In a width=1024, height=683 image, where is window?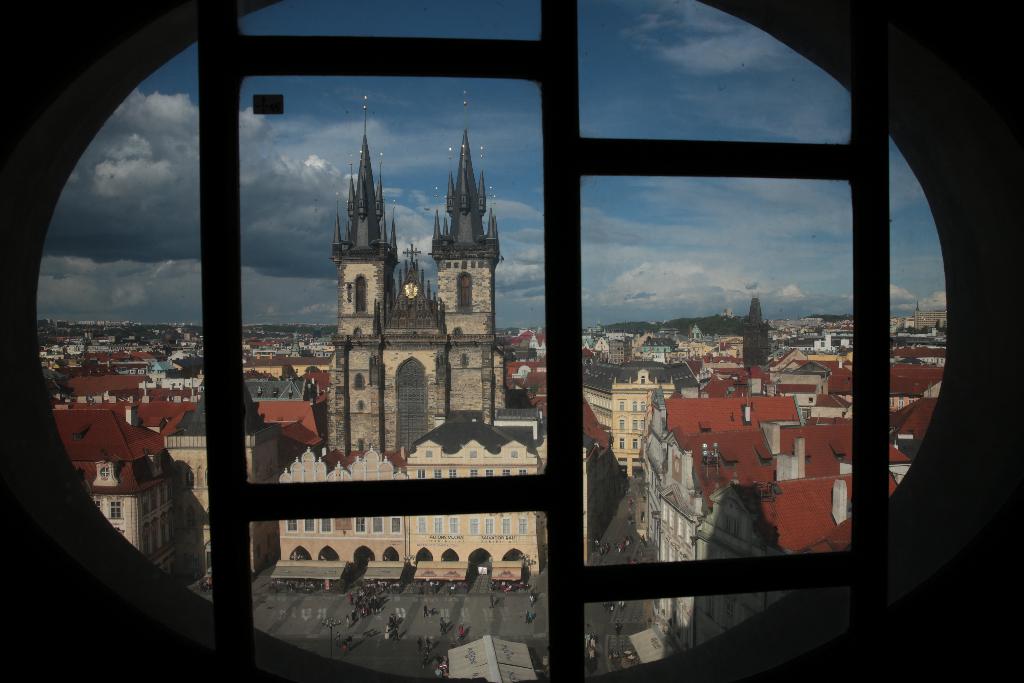
{"x1": 638, "y1": 417, "x2": 647, "y2": 434}.
